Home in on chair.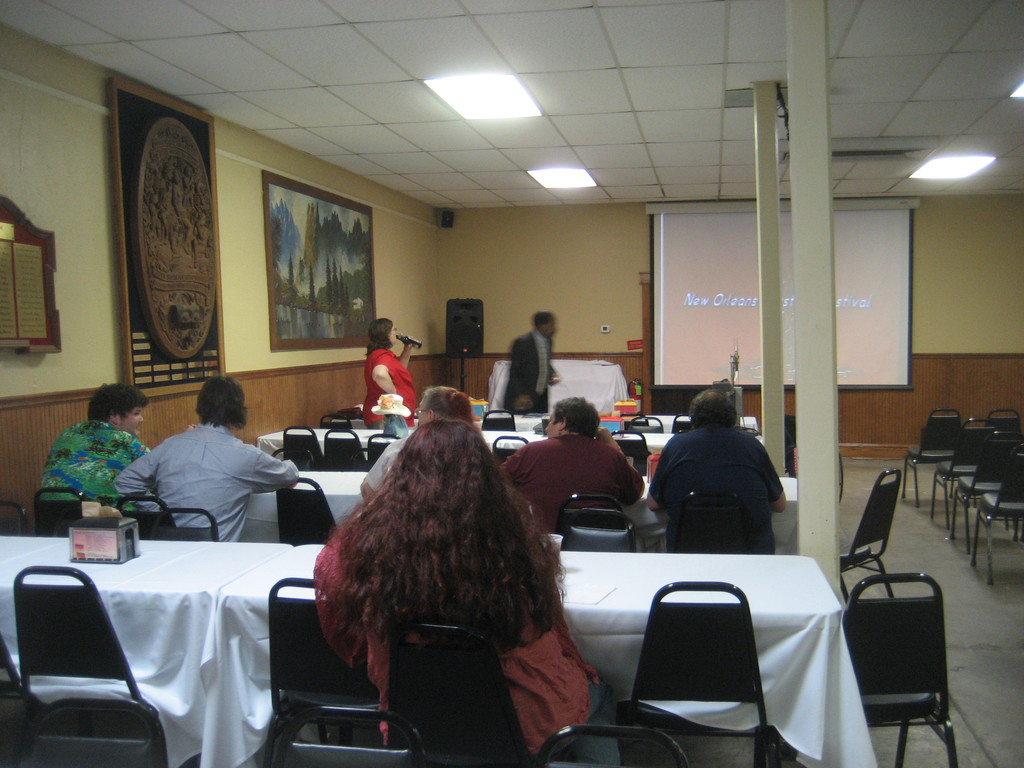
Homed in at [x1=563, y1=502, x2=641, y2=553].
